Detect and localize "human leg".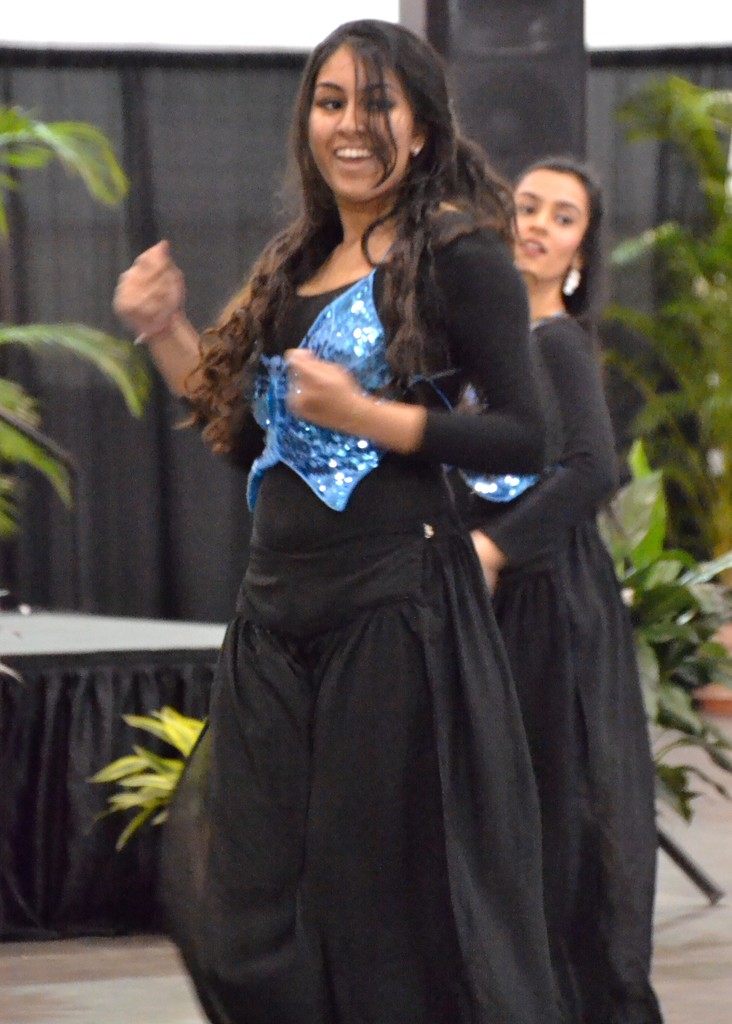
Localized at [x1=171, y1=567, x2=313, y2=1023].
